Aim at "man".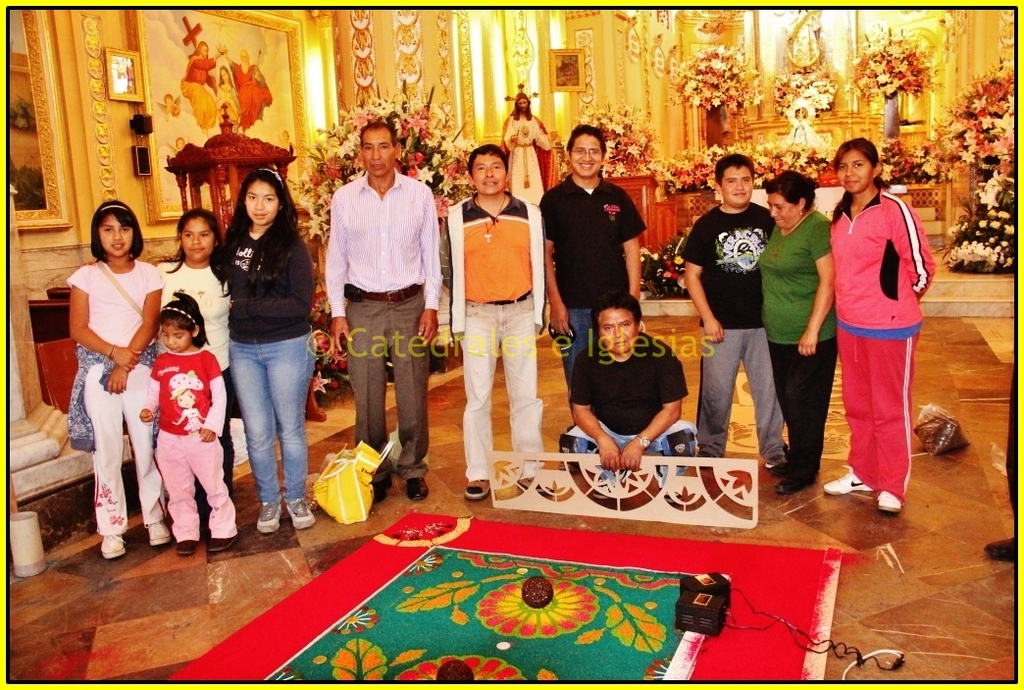
Aimed at <region>310, 122, 436, 480</region>.
